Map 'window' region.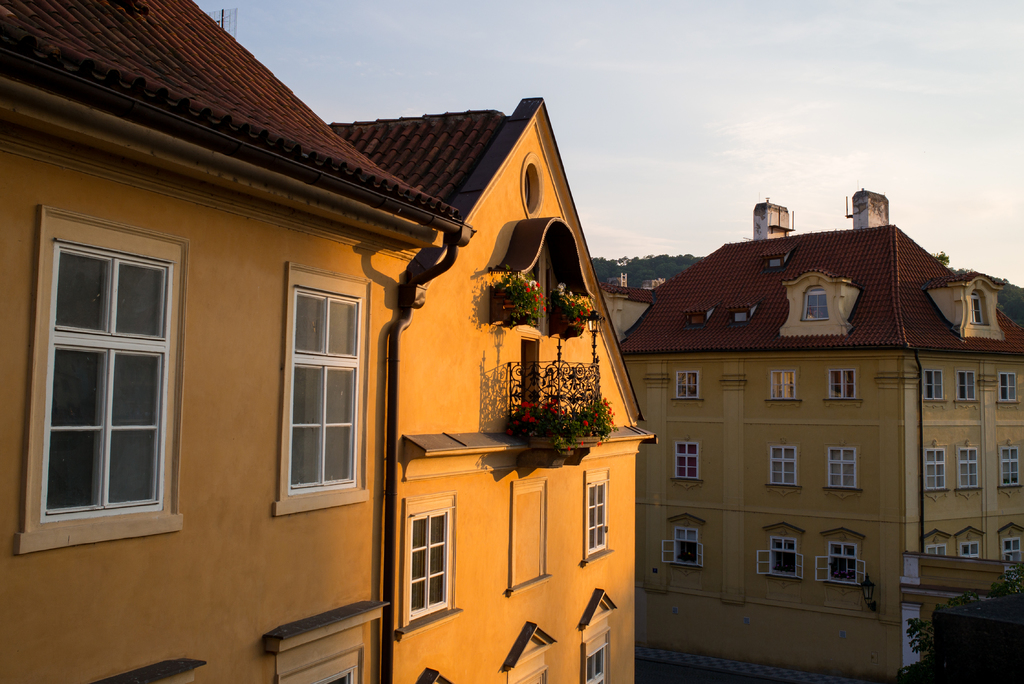
Mapped to Rect(13, 195, 189, 551).
